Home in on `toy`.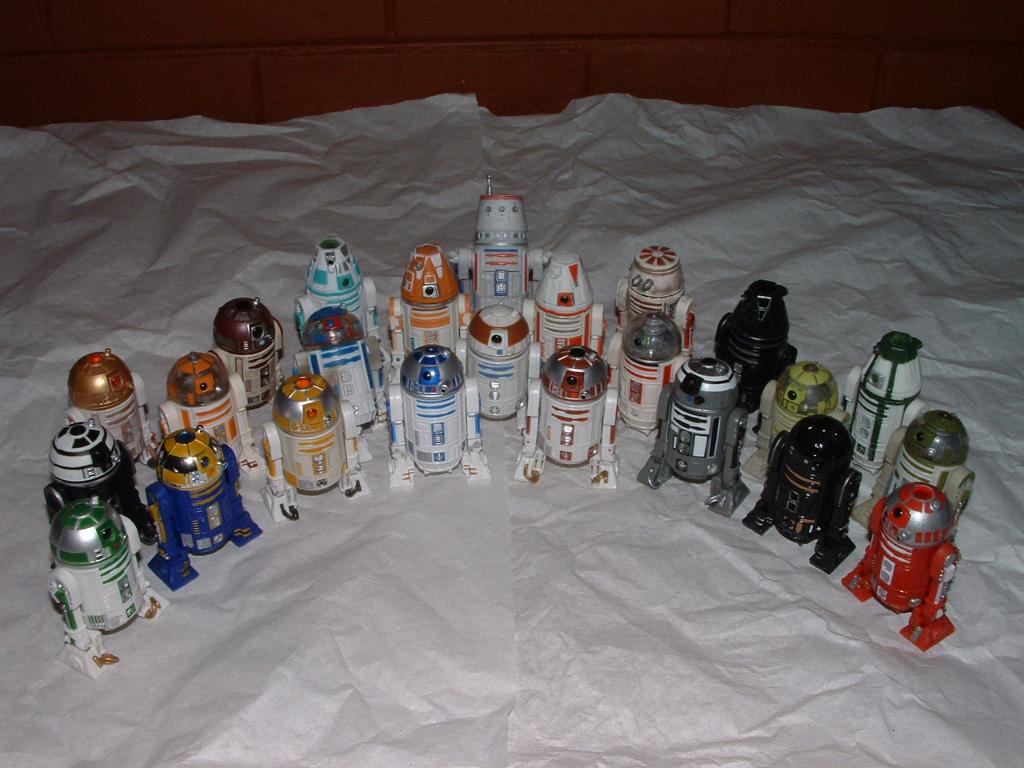
Homed in at {"left": 49, "top": 493, "right": 170, "bottom": 679}.
